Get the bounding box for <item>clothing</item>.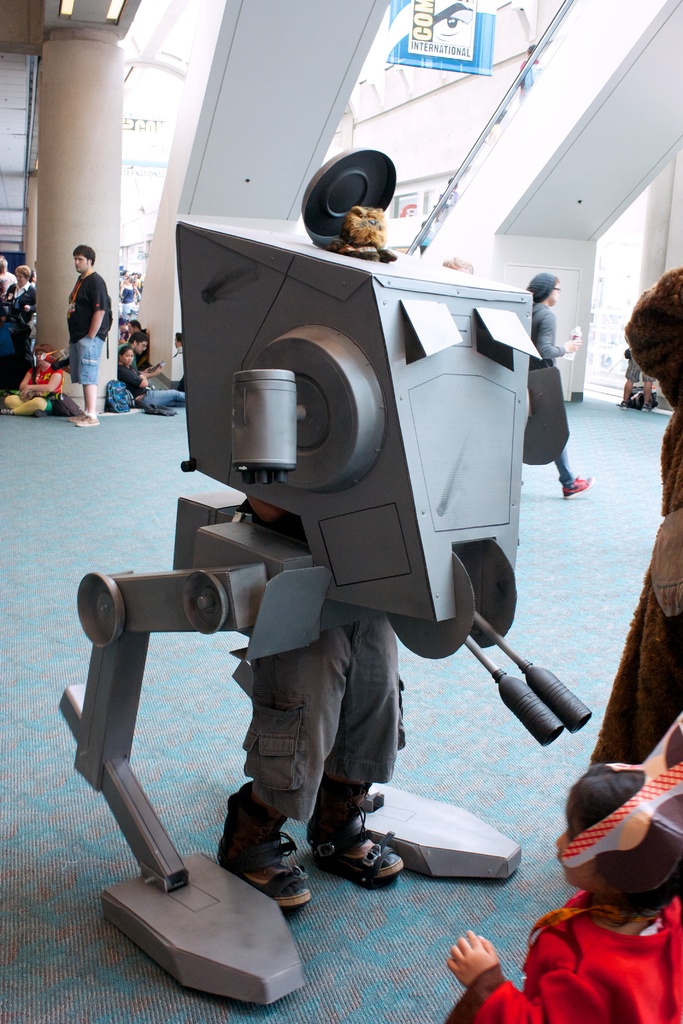
<region>514, 295, 582, 470</region>.
